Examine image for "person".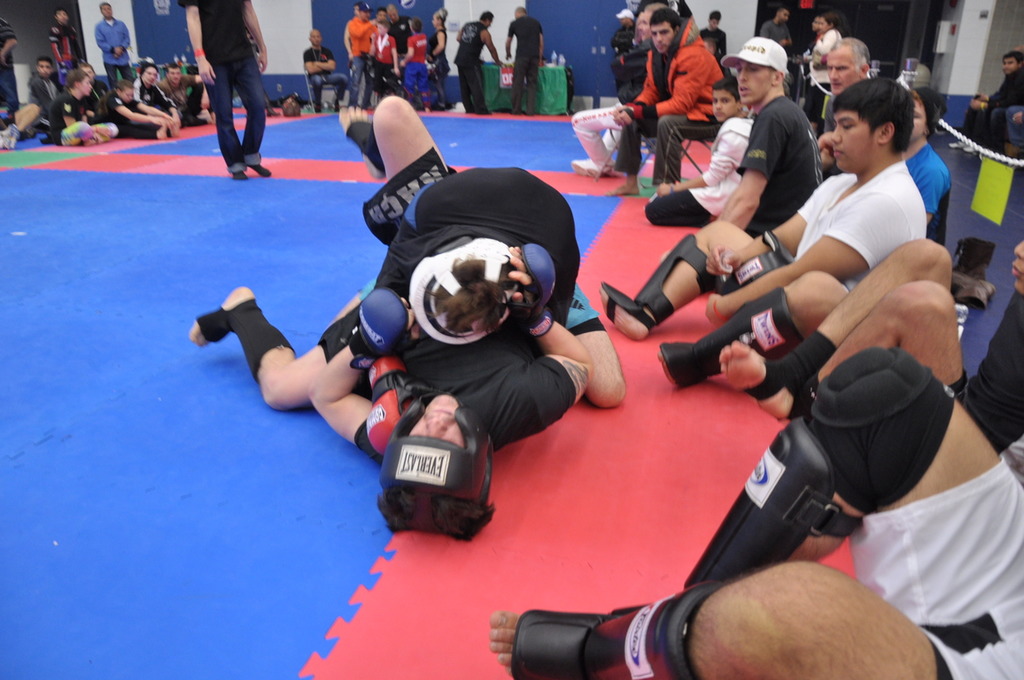
Examination result: 183, 0, 279, 186.
